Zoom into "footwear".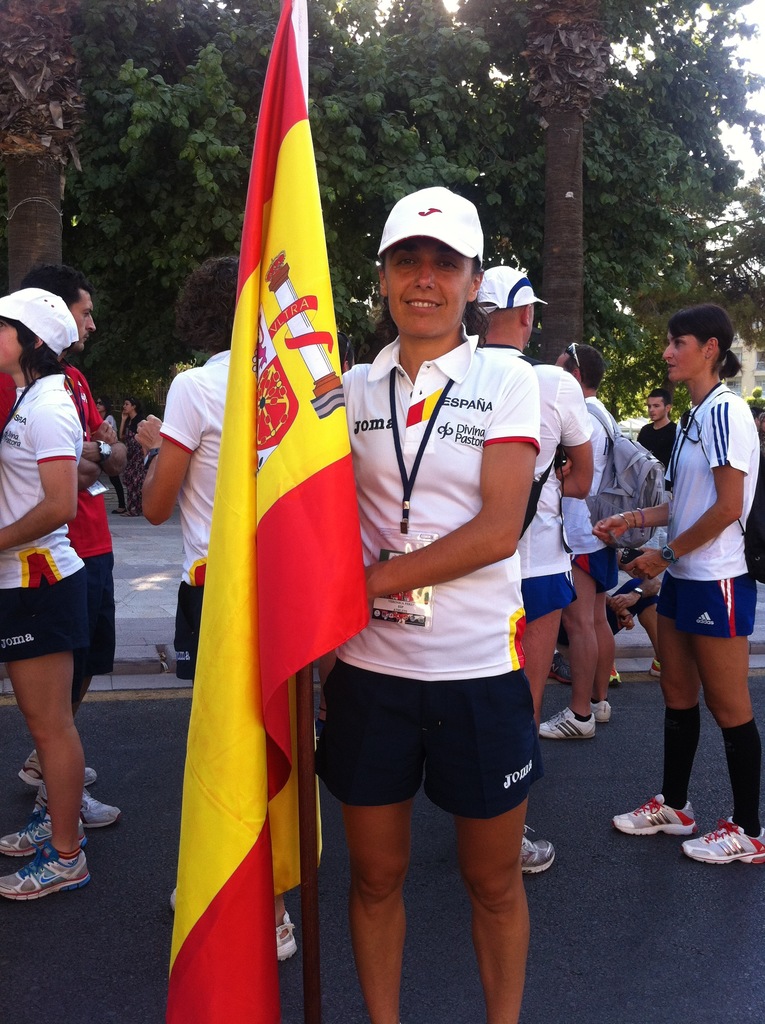
Zoom target: 649:657:658:673.
